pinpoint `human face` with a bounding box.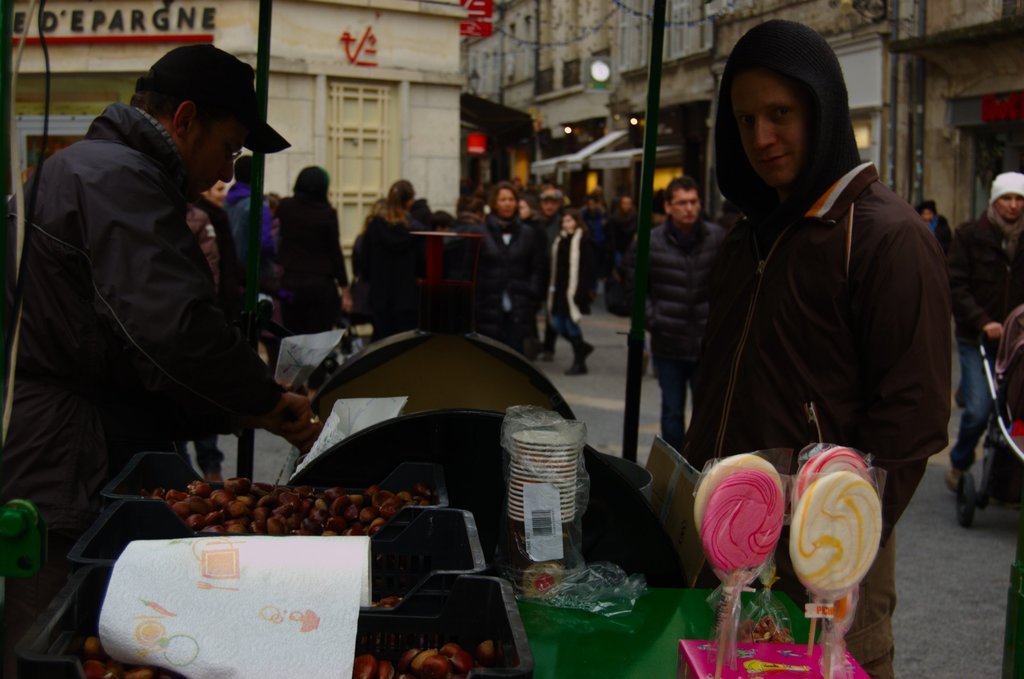
<box>995,197,1023,220</box>.
